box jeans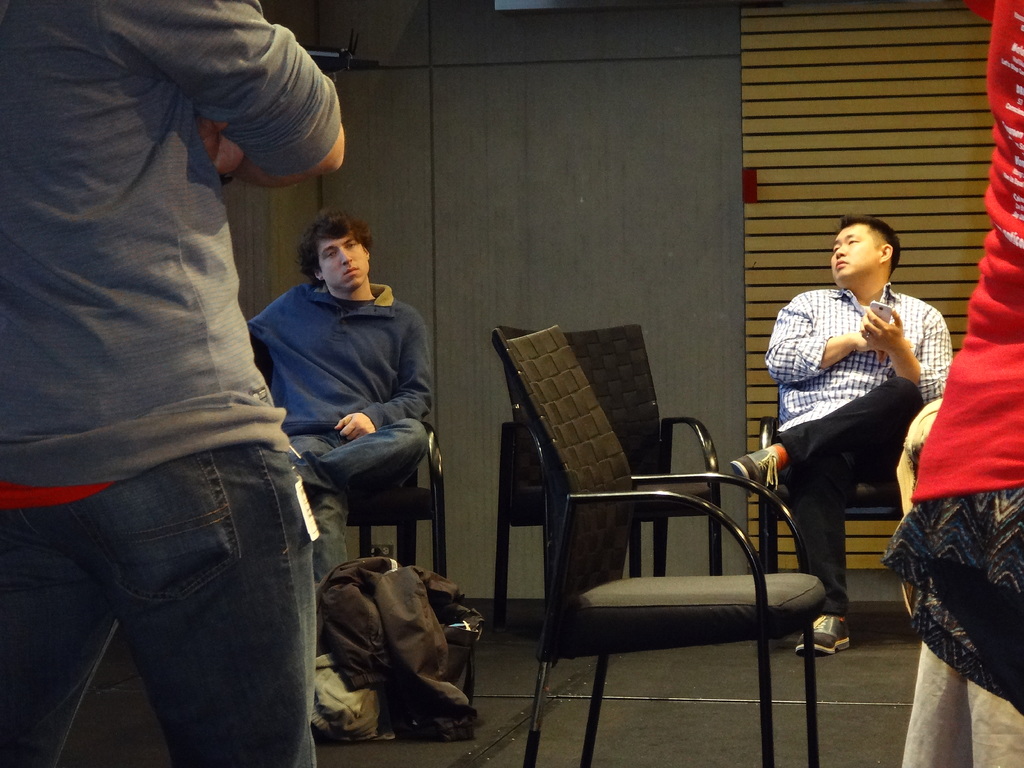
select_region(0, 446, 321, 767)
